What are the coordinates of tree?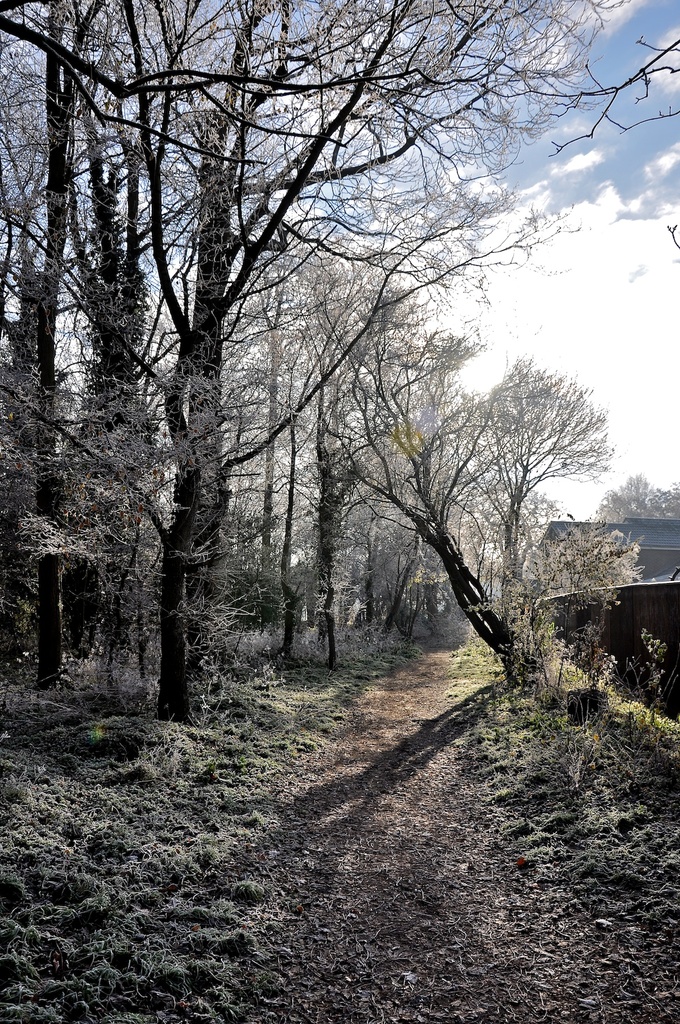
pyautogui.locateOnScreen(1, 0, 185, 673).
